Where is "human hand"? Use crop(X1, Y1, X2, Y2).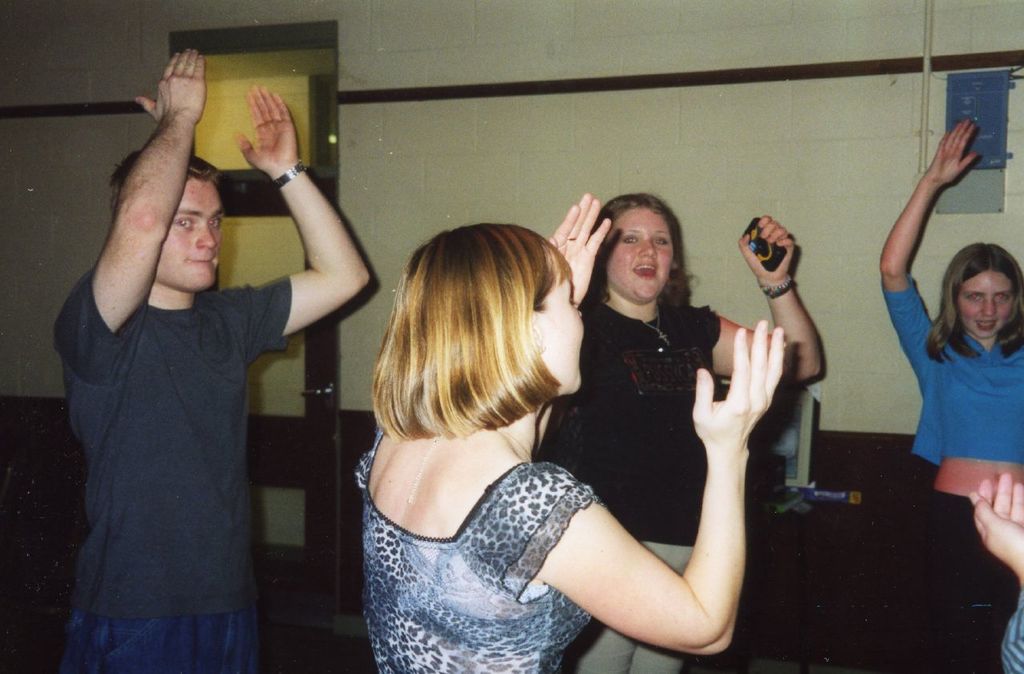
crop(134, 46, 208, 126).
